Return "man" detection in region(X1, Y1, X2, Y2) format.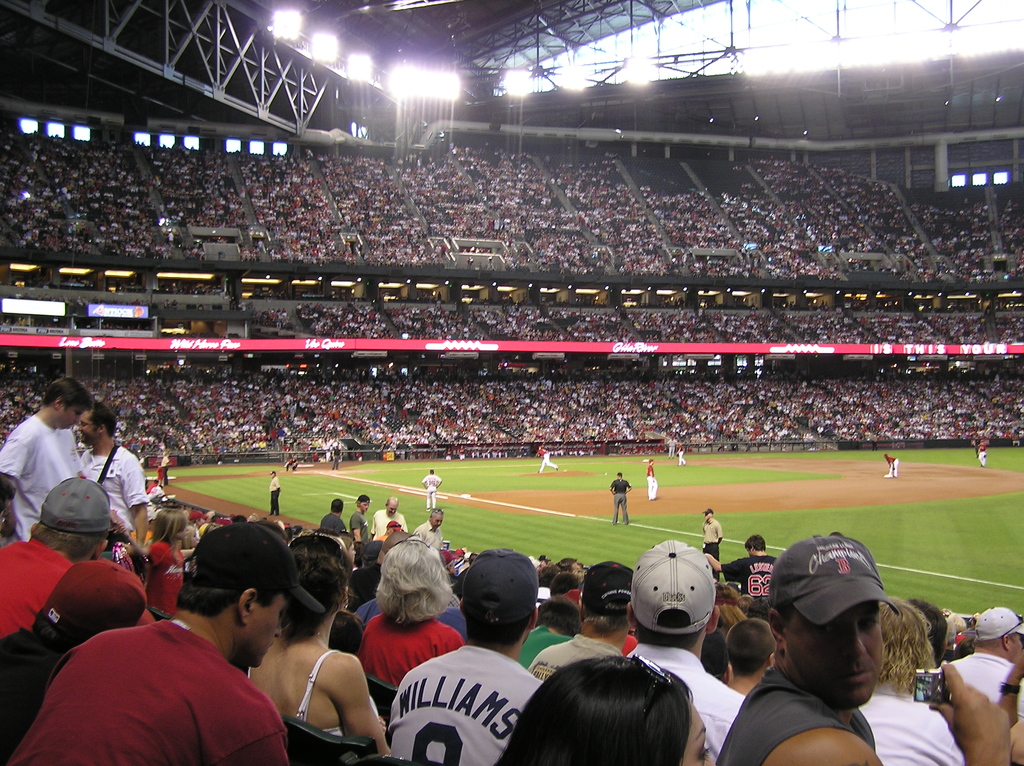
region(420, 469, 442, 511).
